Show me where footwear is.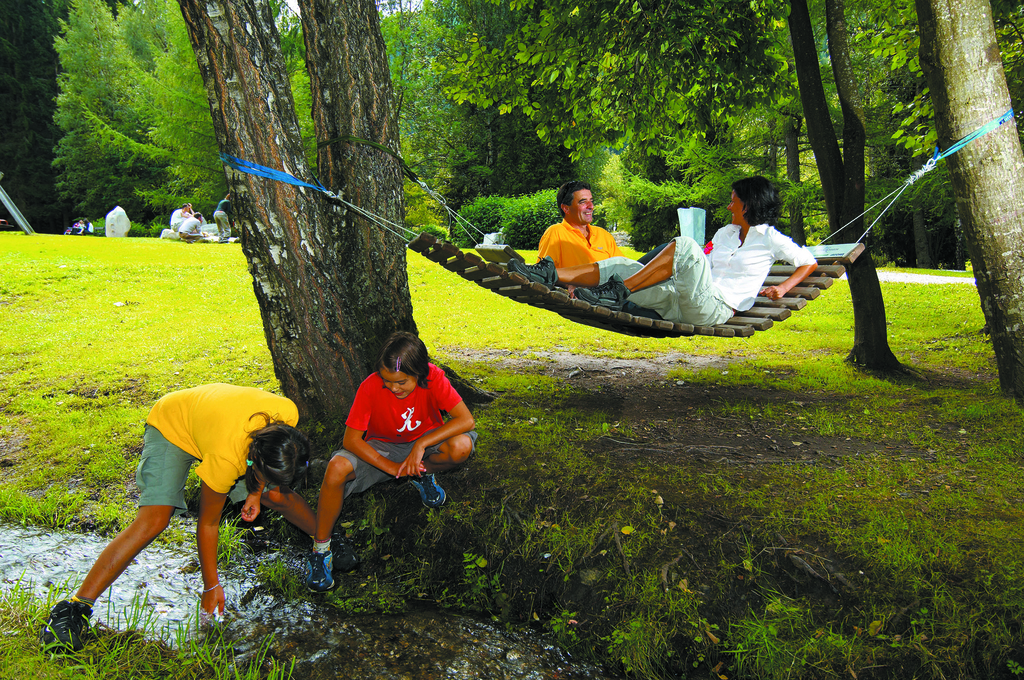
footwear is at detection(312, 525, 326, 593).
